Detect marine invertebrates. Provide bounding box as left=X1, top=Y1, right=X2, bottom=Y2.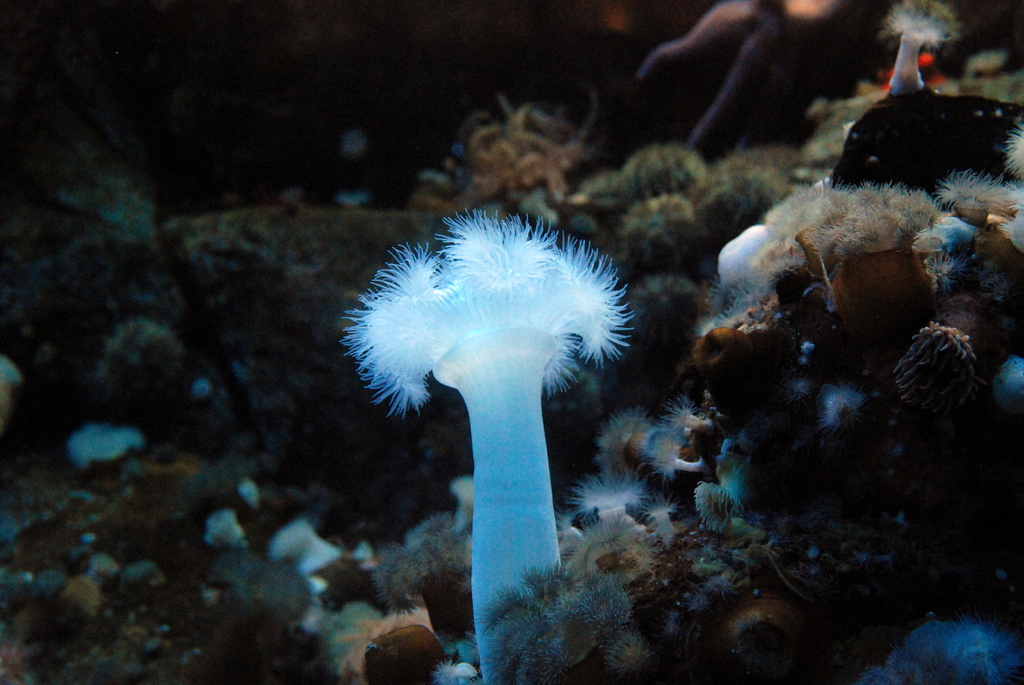
left=942, top=168, right=1013, bottom=237.
